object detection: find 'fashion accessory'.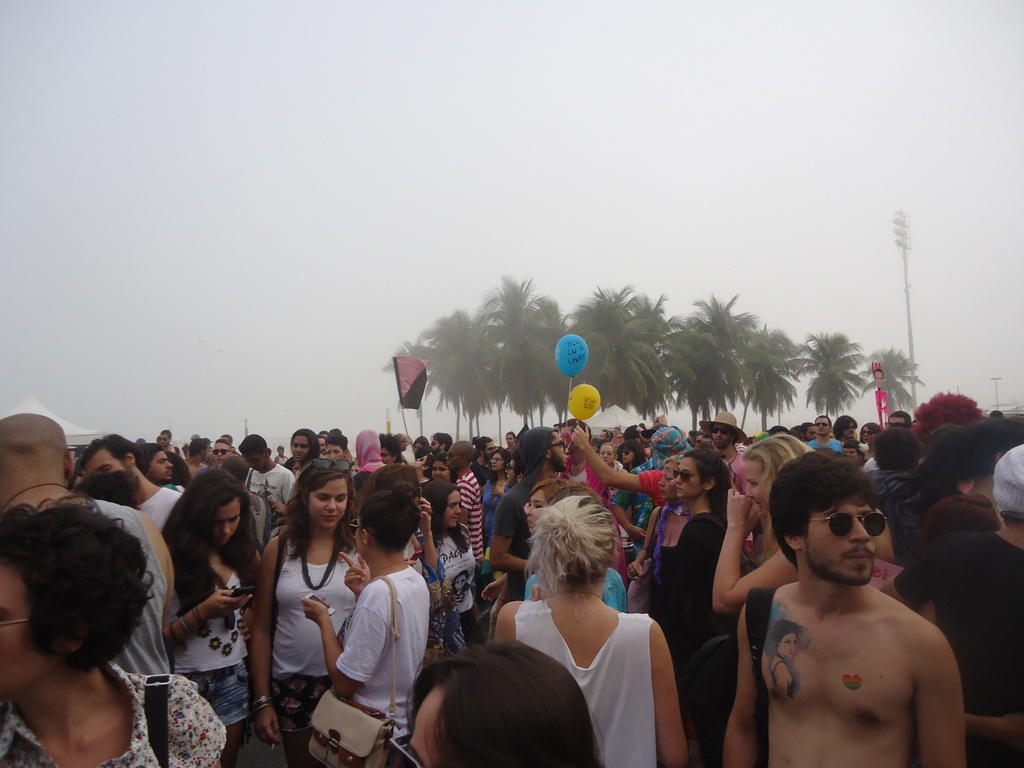
pyautogui.locateOnScreen(193, 602, 205, 626).
